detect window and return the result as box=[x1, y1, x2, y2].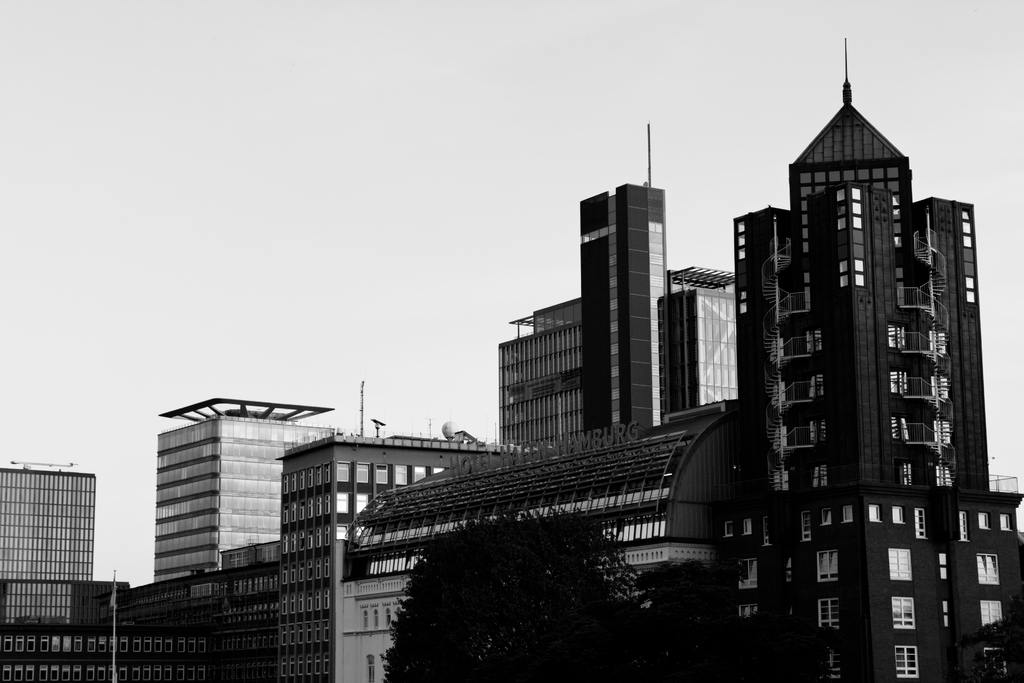
box=[828, 650, 842, 680].
